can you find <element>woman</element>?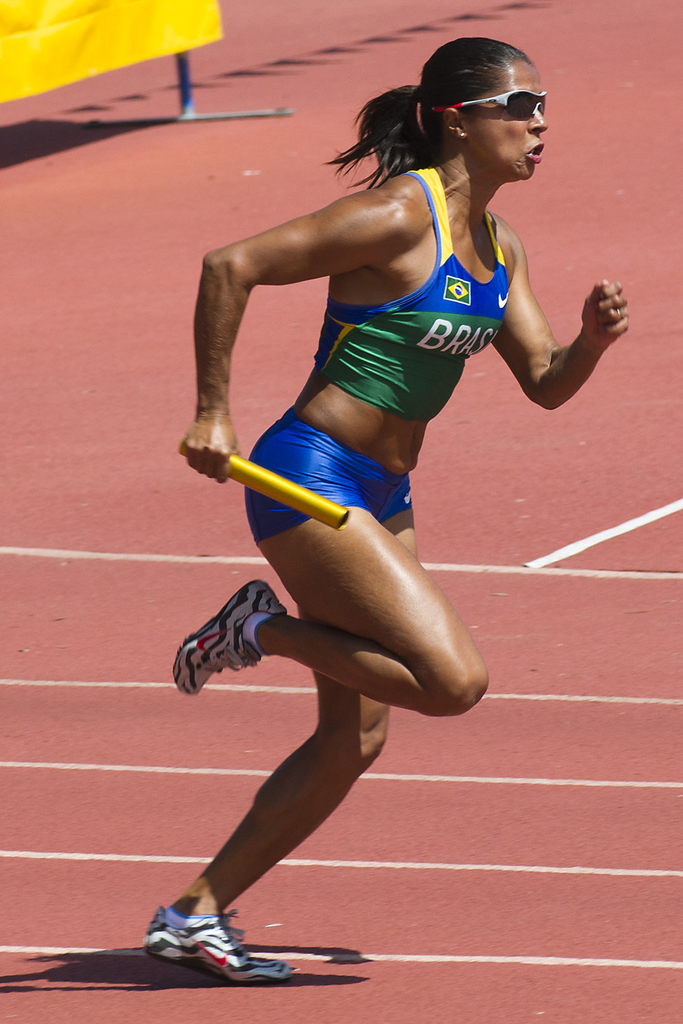
Yes, bounding box: [142,35,633,990].
